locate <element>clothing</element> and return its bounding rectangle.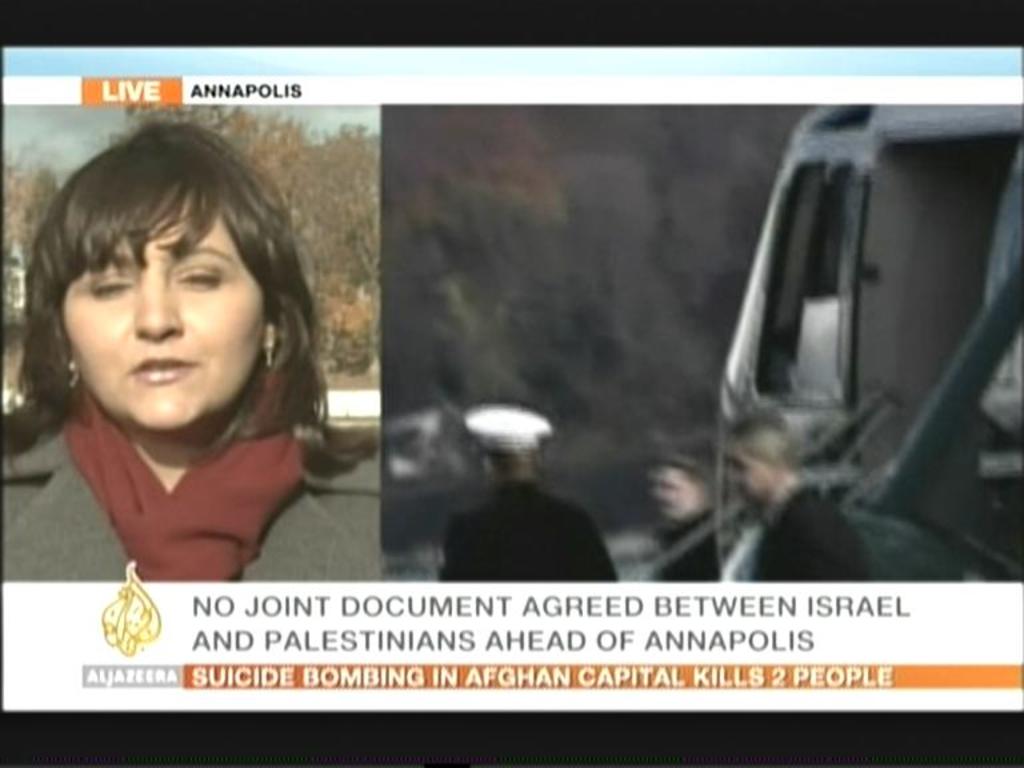
select_region(0, 380, 379, 583).
